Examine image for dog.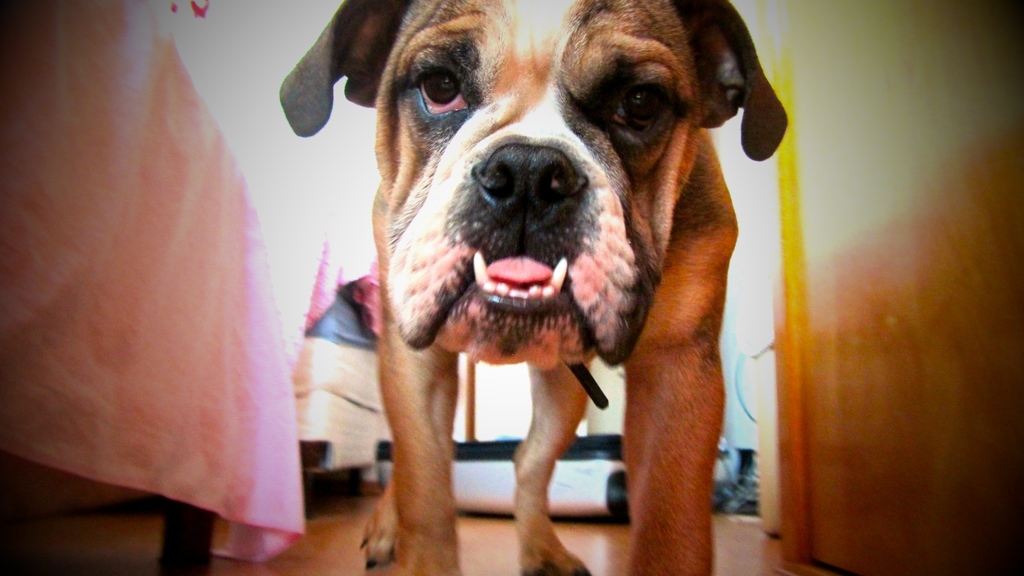
Examination result: [278,0,787,575].
